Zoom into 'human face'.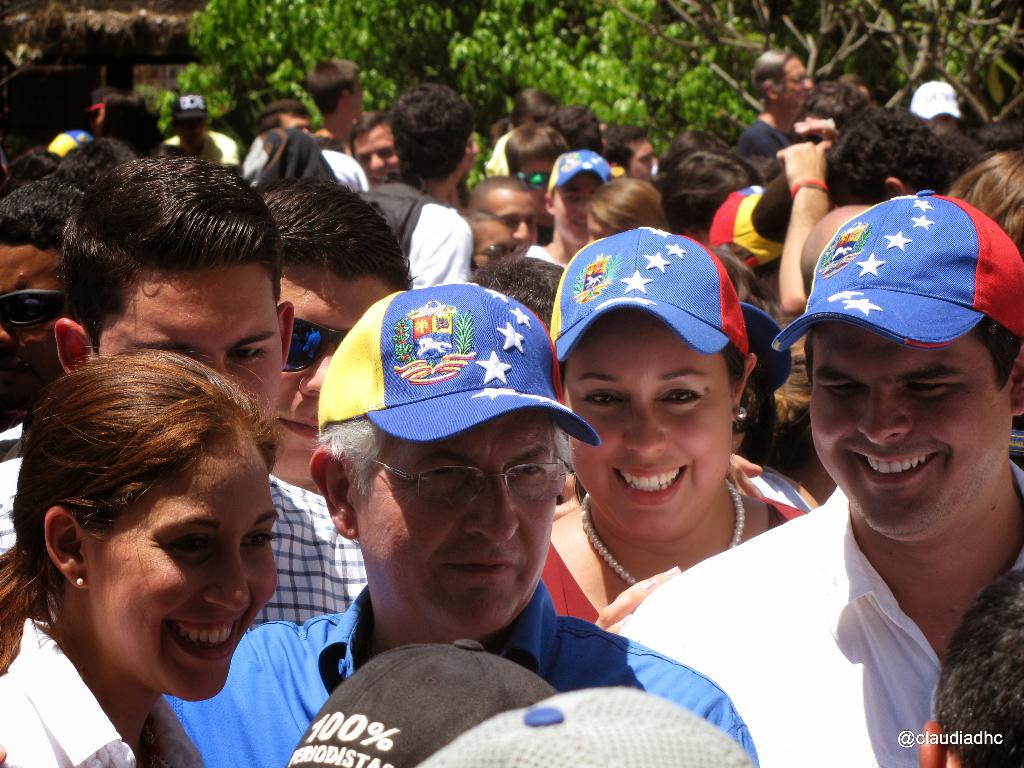
Zoom target: [0, 237, 71, 405].
